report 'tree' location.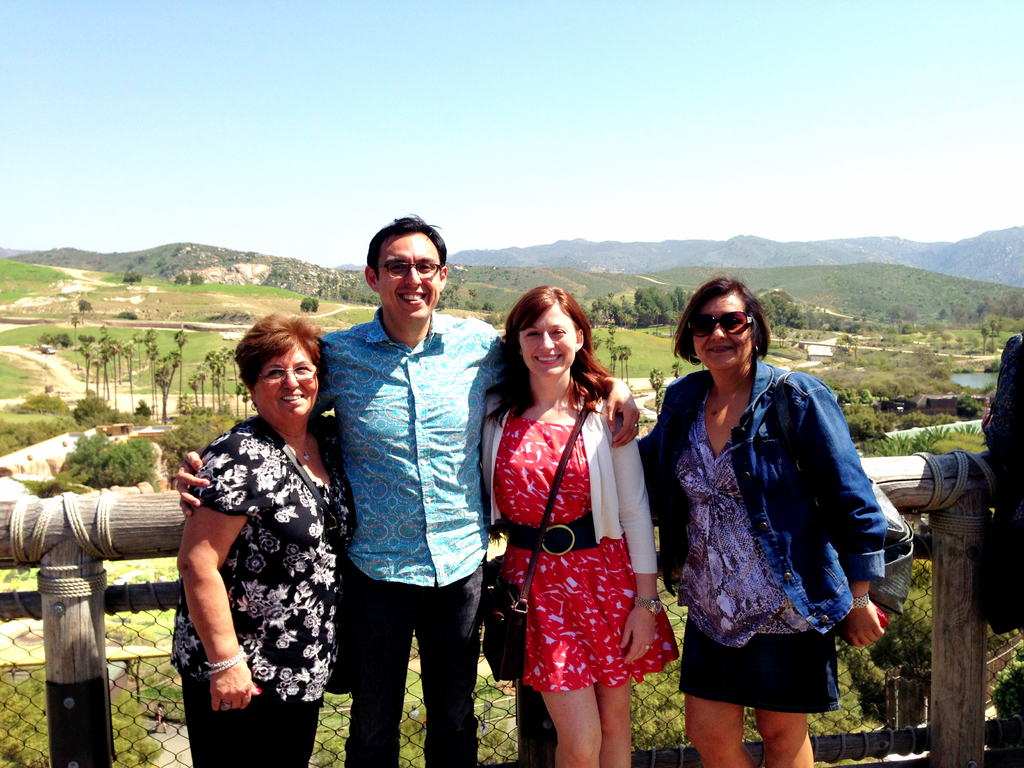
Report: BBox(83, 304, 89, 312).
